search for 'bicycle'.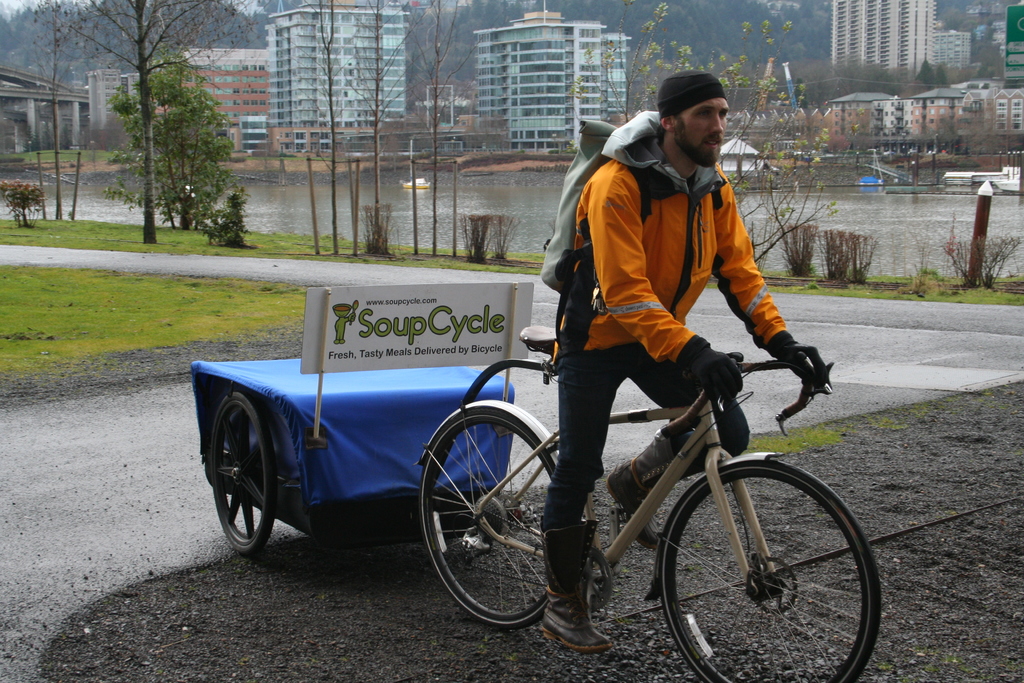
Found at box(404, 309, 888, 678).
